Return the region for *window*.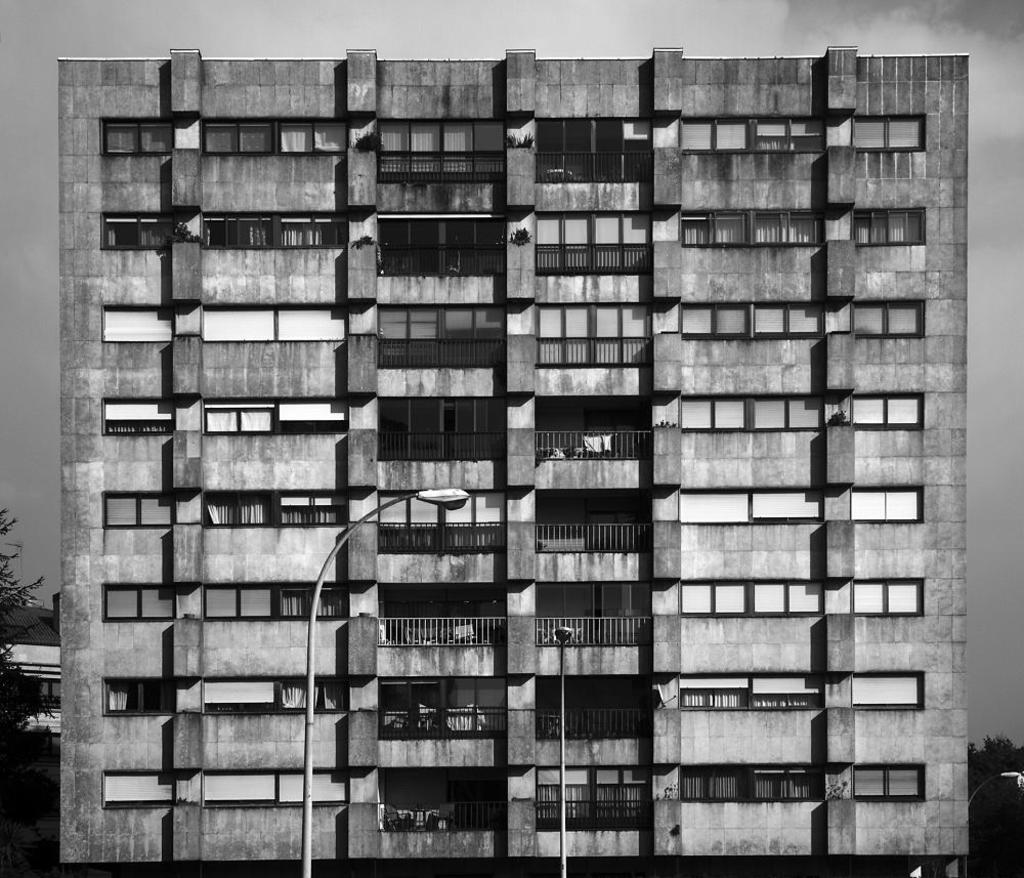
bbox=(201, 116, 347, 156).
